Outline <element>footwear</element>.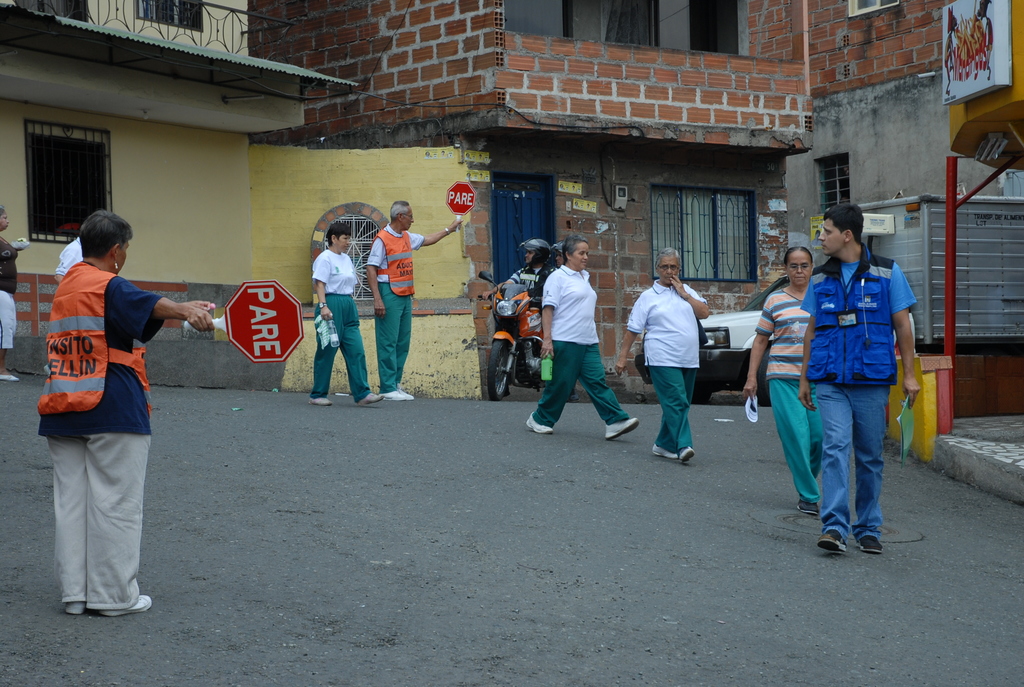
Outline: (x1=675, y1=446, x2=698, y2=463).
